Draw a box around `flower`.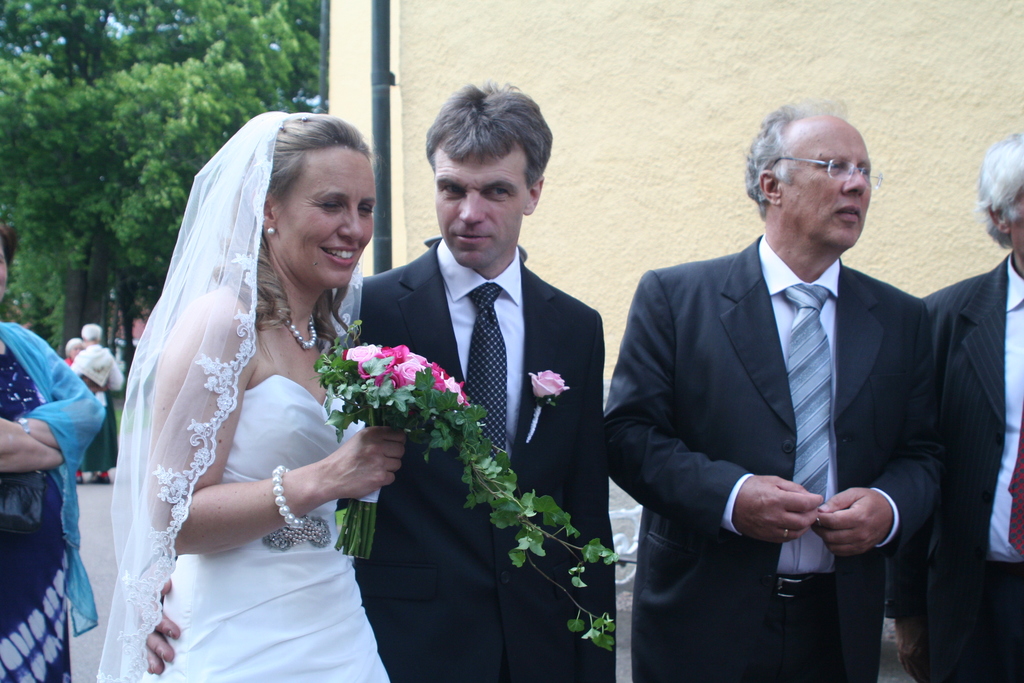
select_region(530, 372, 564, 398).
